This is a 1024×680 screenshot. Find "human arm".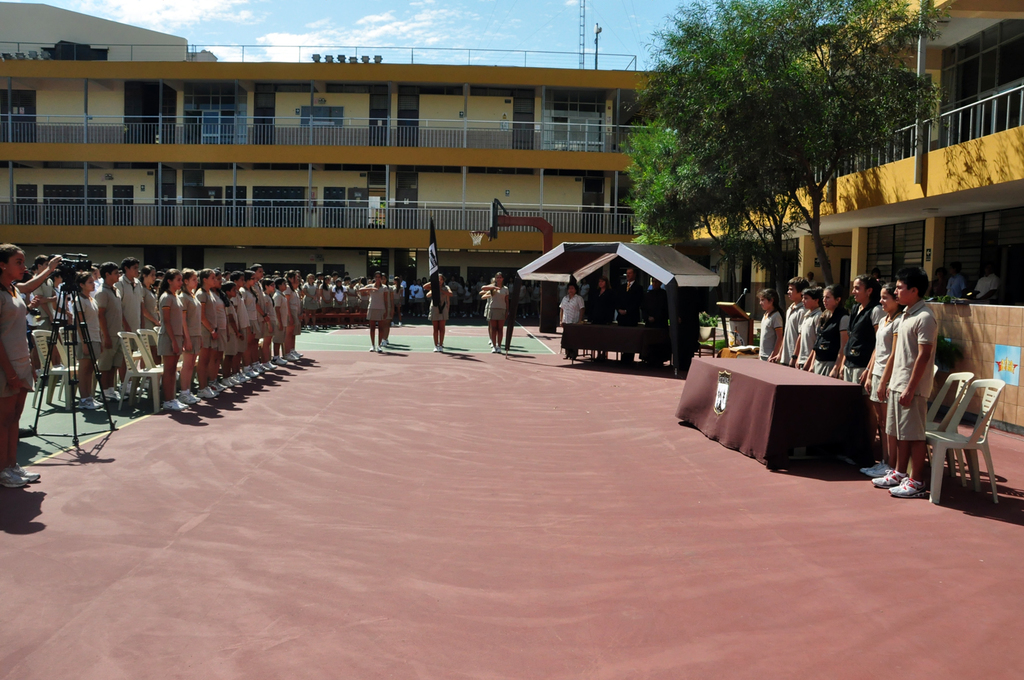
Bounding box: x1=900 y1=315 x2=936 y2=403.
